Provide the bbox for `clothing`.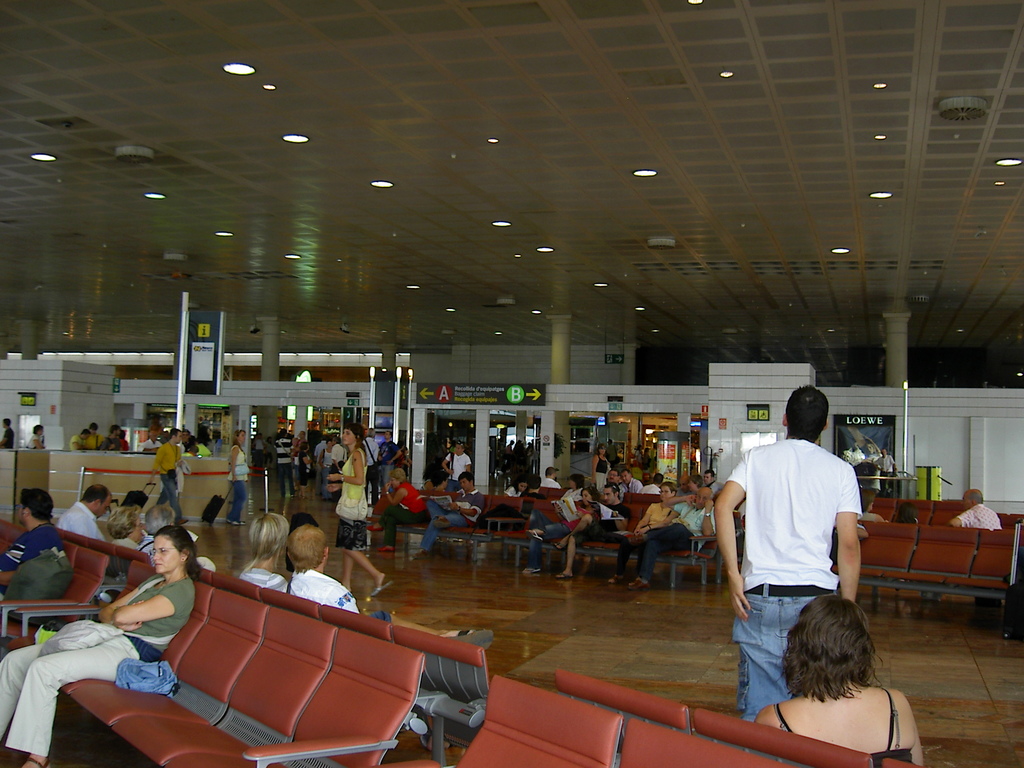
rect(291, 451, 308, 477).
